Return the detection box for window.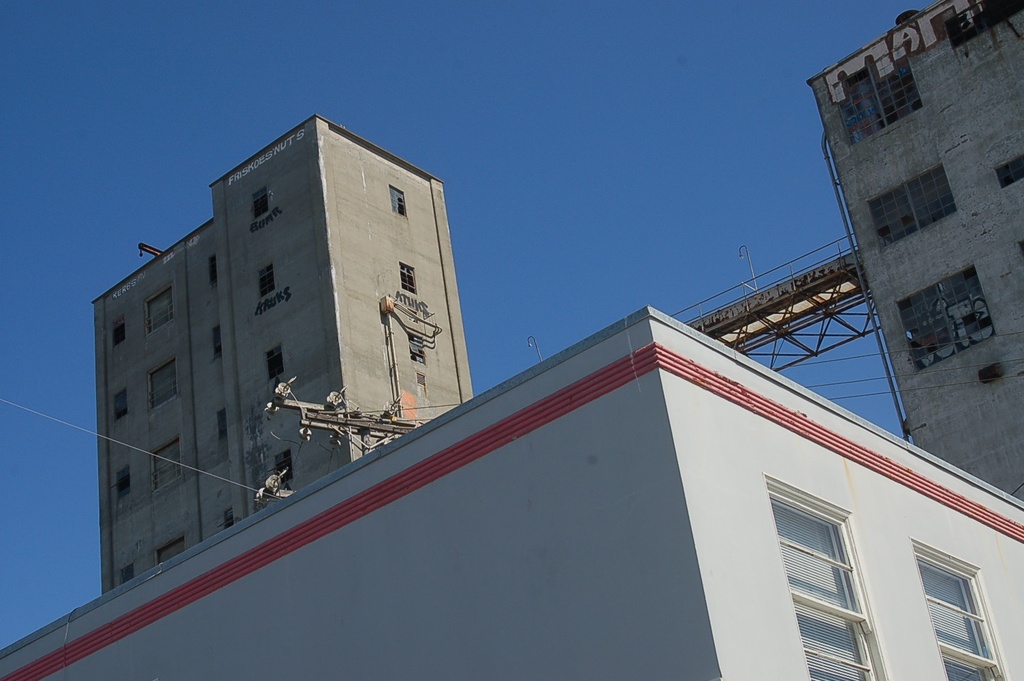
<box>261,341,285,383</box>.
